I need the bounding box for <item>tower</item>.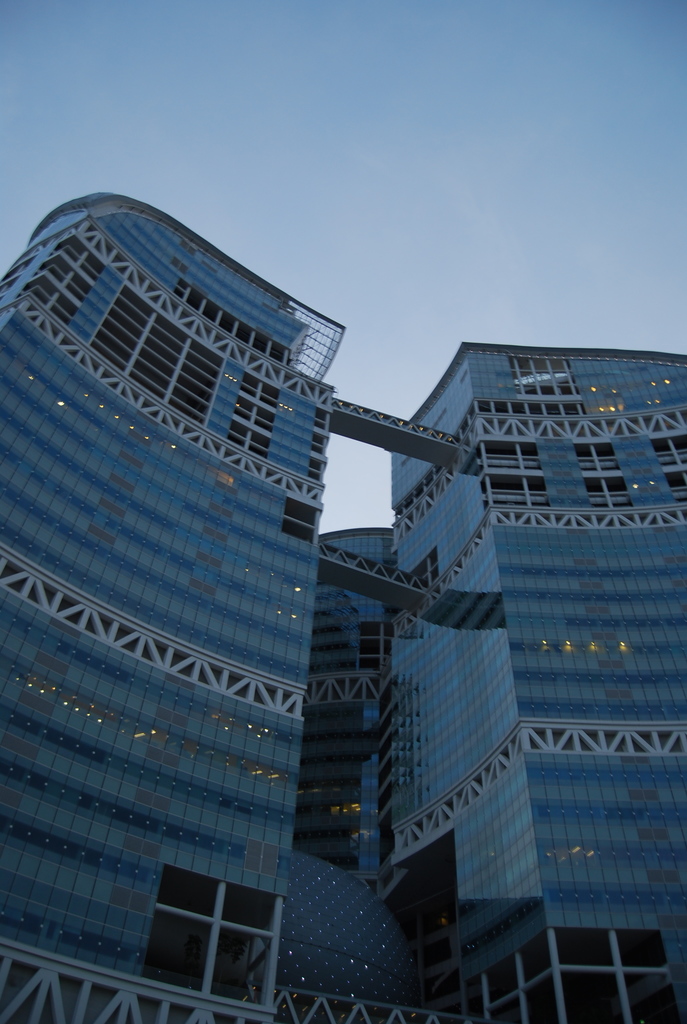
Here it is: <bbox>143, 235, 664, 962</bbox>.
